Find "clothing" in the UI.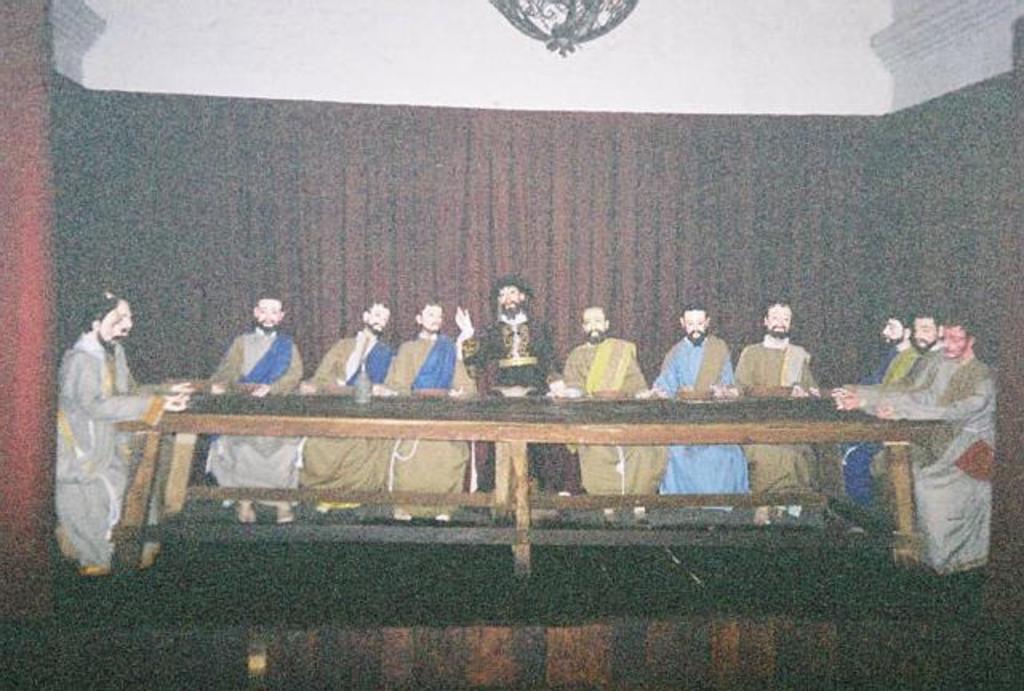
UI element at 198/336/302/497.
